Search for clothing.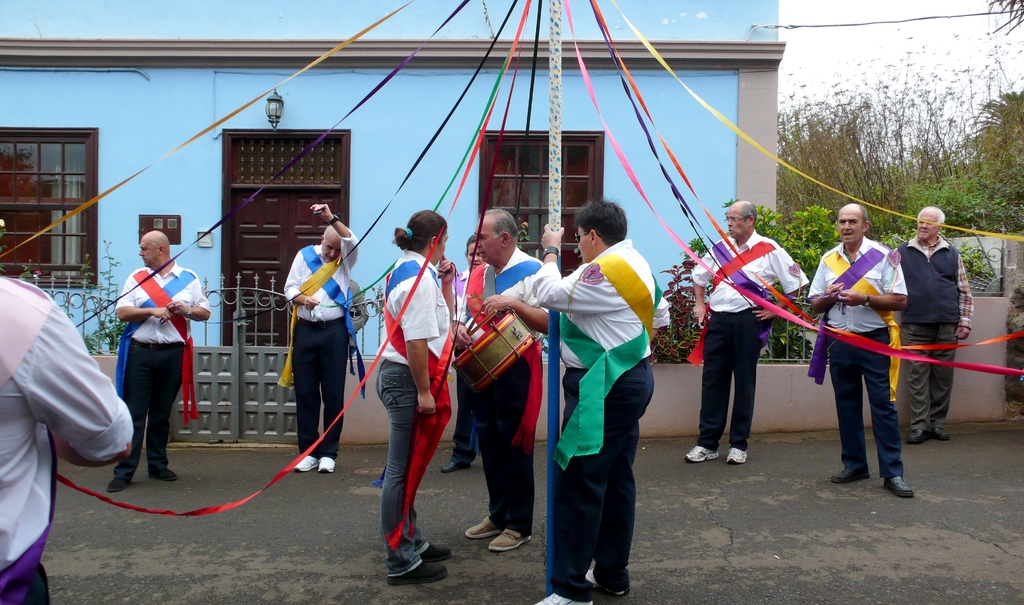
Found at region(373, 247, 447, 574).
